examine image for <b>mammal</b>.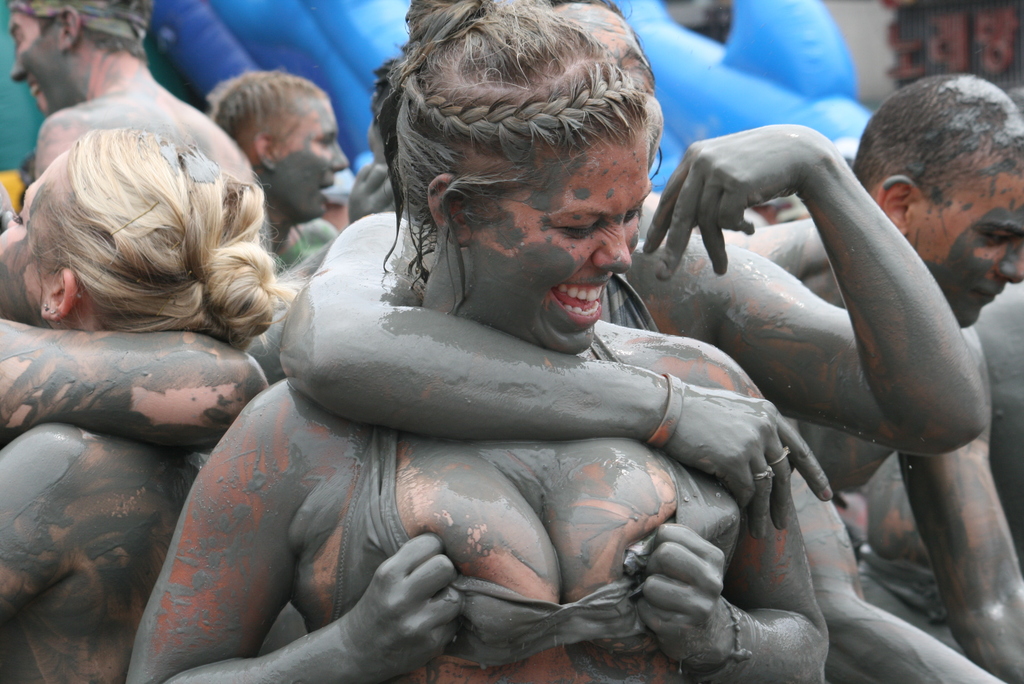
Examination result: <box>200,70,341,275</box>.
